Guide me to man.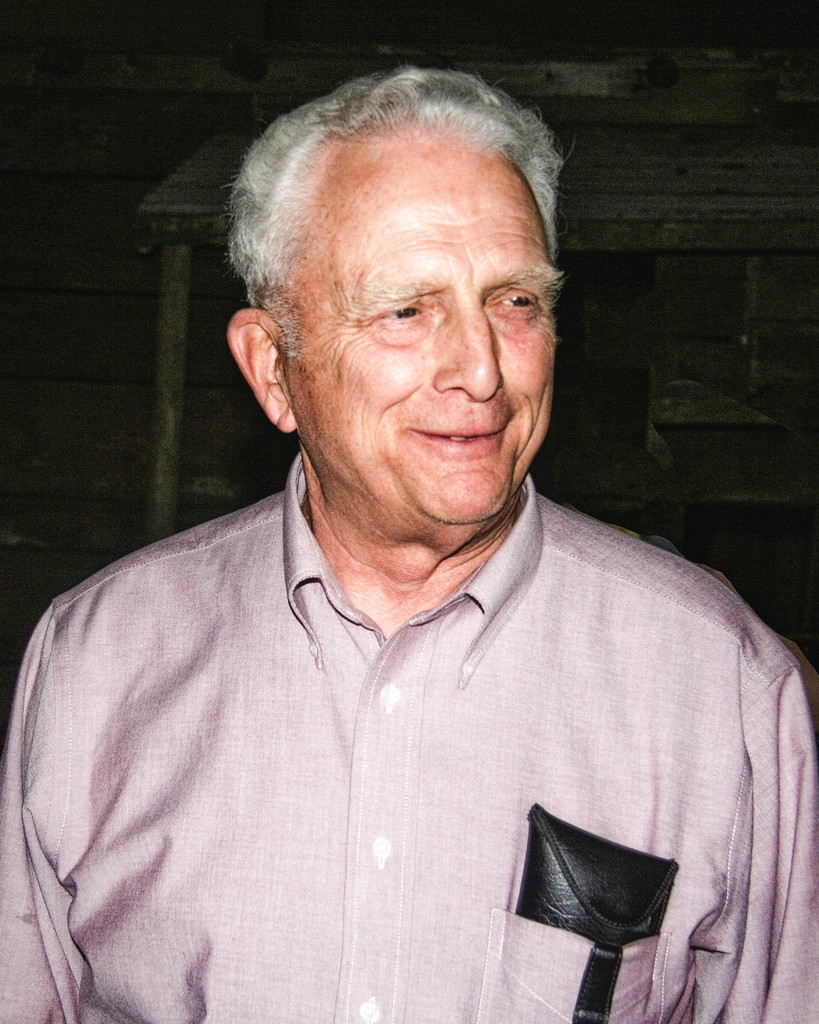
Guidance: (x1=0, y1=84, x2=815, y2=1019).
